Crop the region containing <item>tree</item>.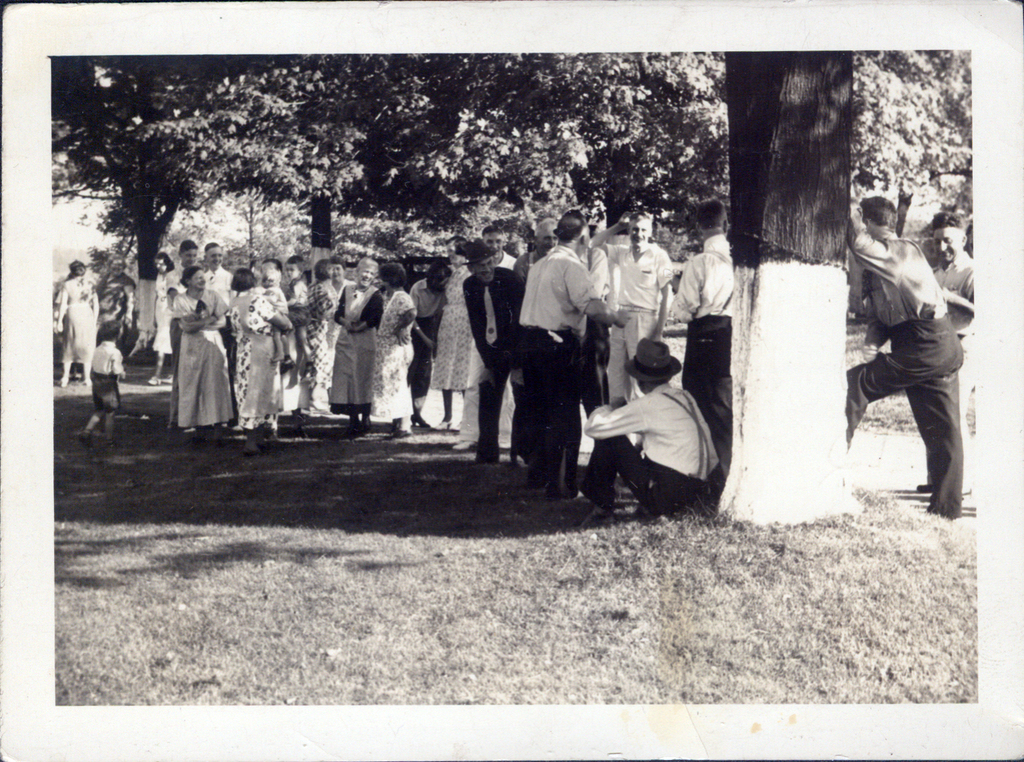
Crop region: <box>33,68,337,327</box>.
